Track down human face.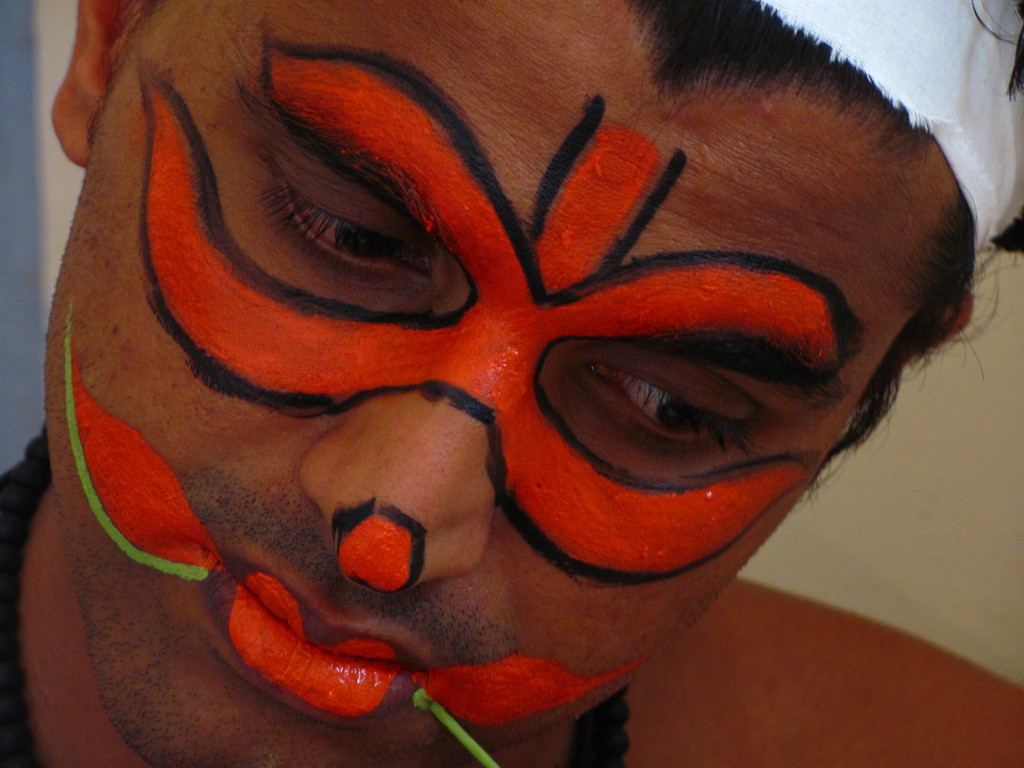
Tracked to 45 0 955 767.
